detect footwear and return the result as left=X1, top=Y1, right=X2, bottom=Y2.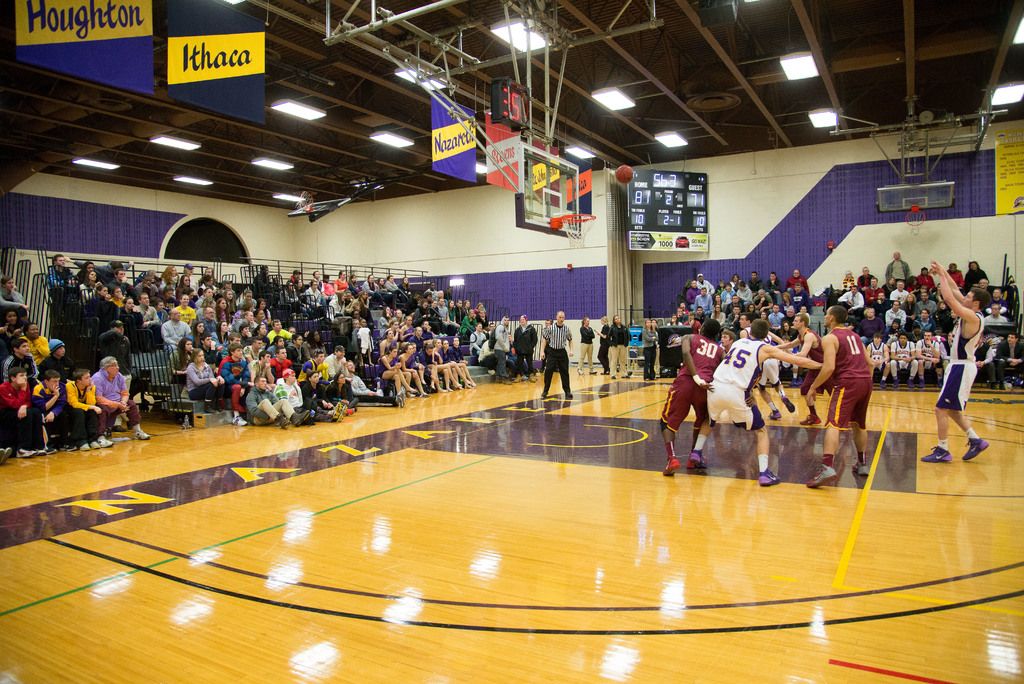
left=46, top=447, right=58, bottom=456.
